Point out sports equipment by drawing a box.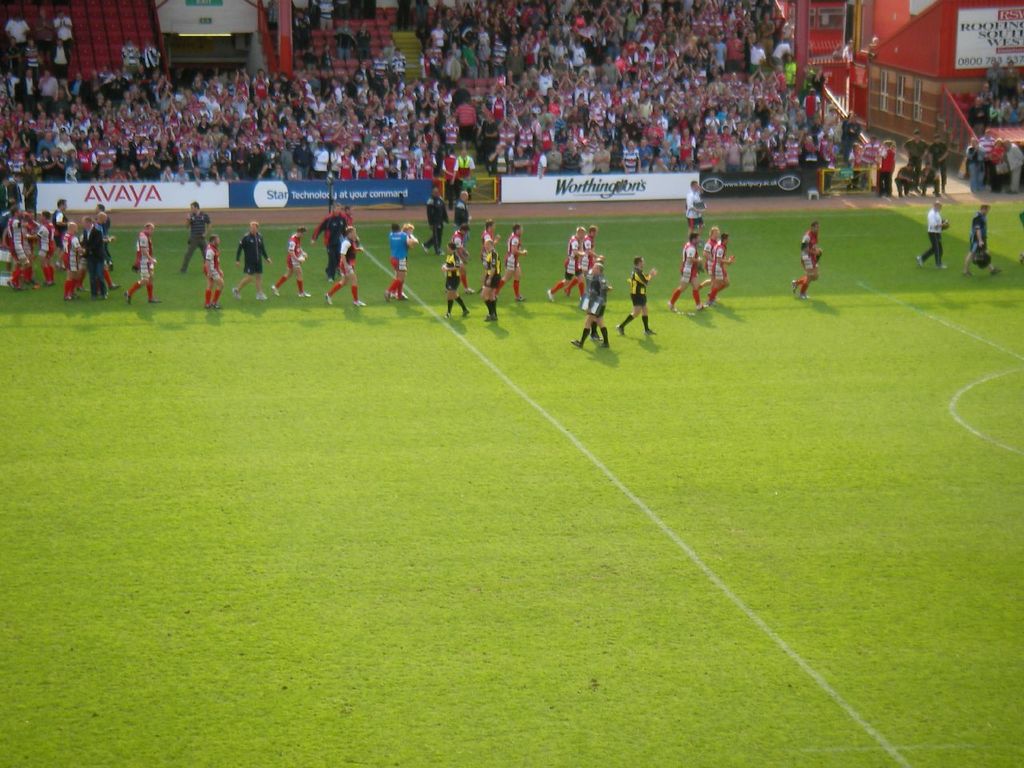
589/333/603/342.
